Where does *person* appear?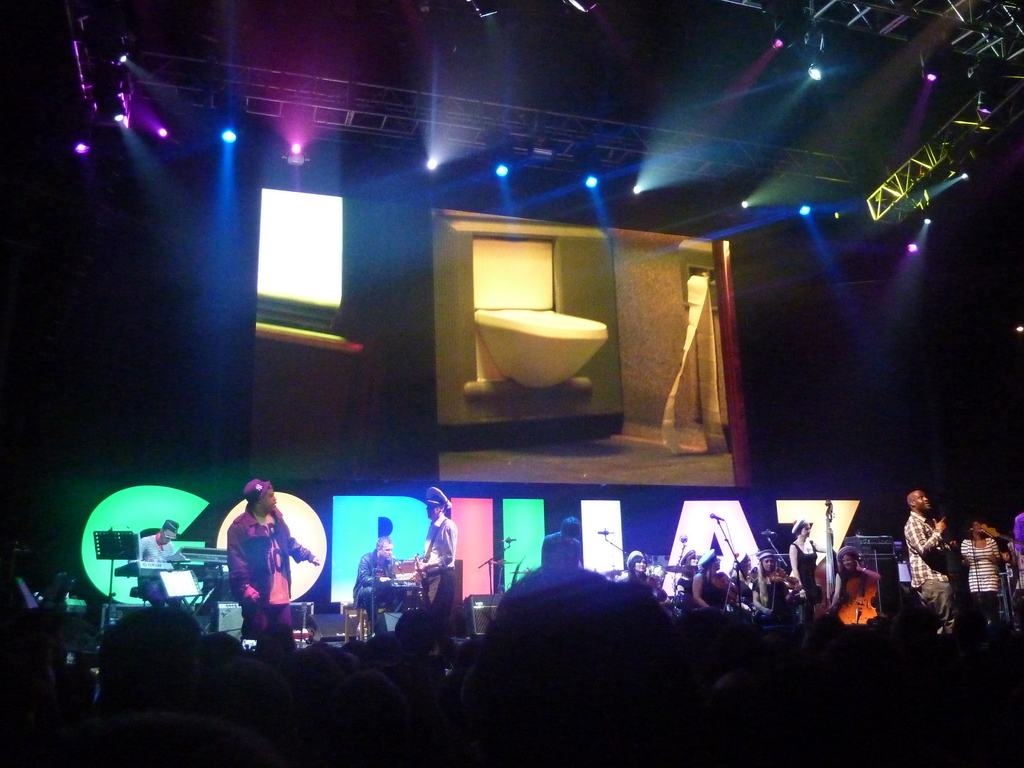
Appears at (394, 486, 468, 653).
